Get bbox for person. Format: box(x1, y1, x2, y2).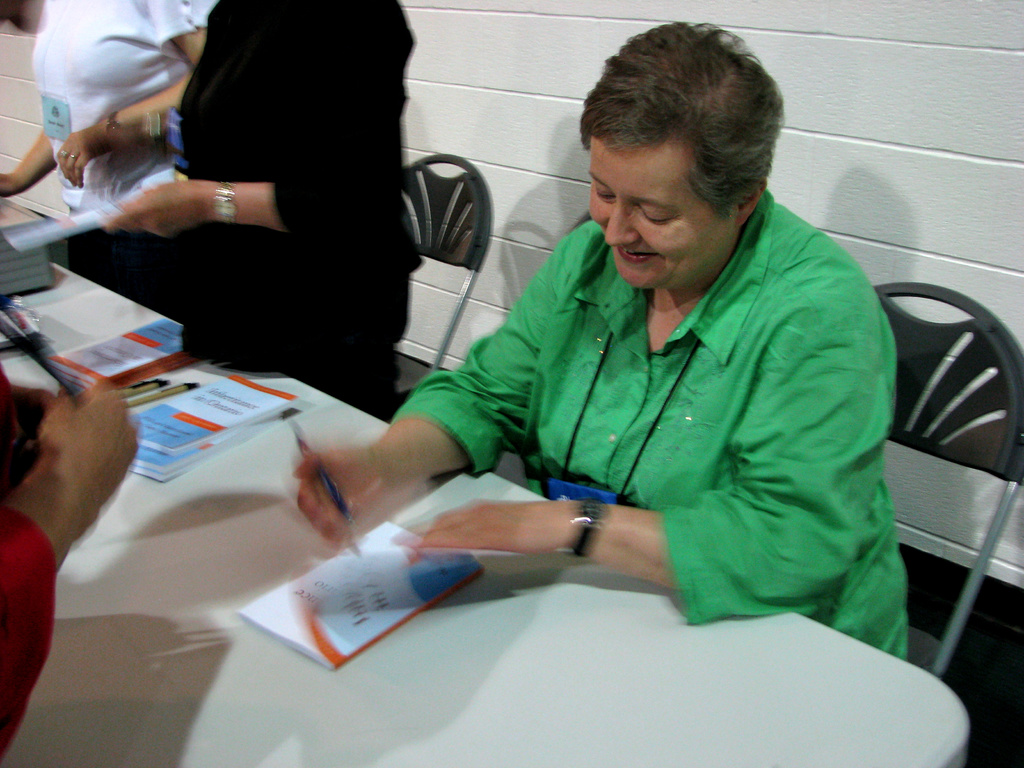
box(0, 0, 211, 312).
